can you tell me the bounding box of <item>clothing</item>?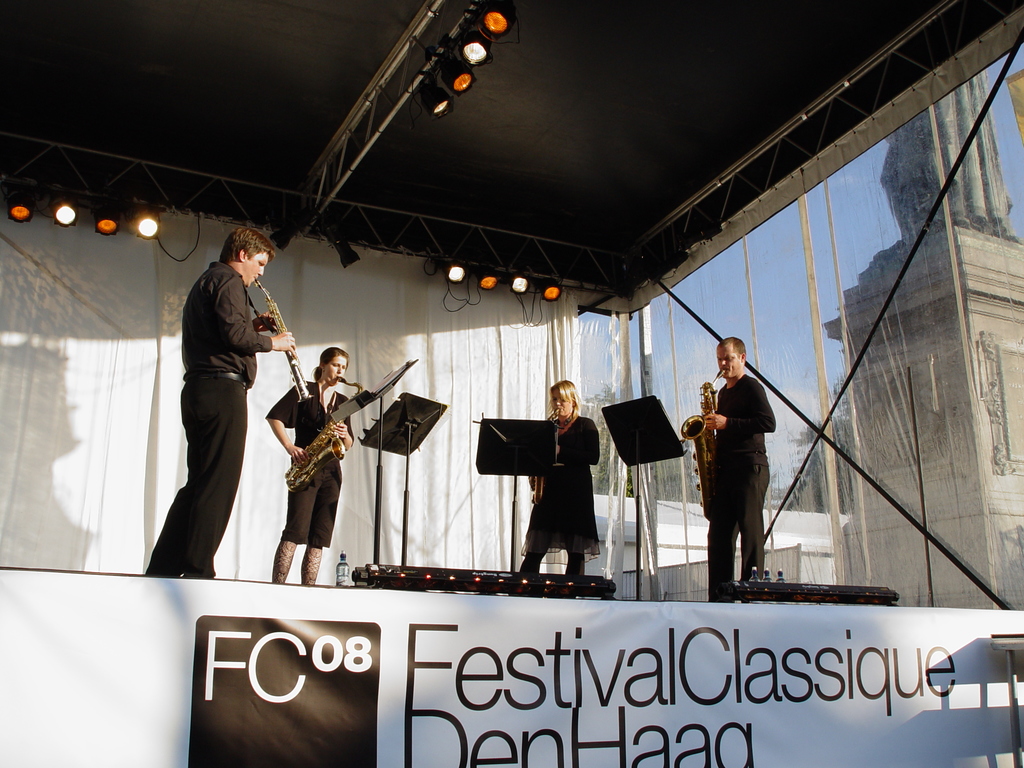
bbox=[518, 410, 605, 576].
